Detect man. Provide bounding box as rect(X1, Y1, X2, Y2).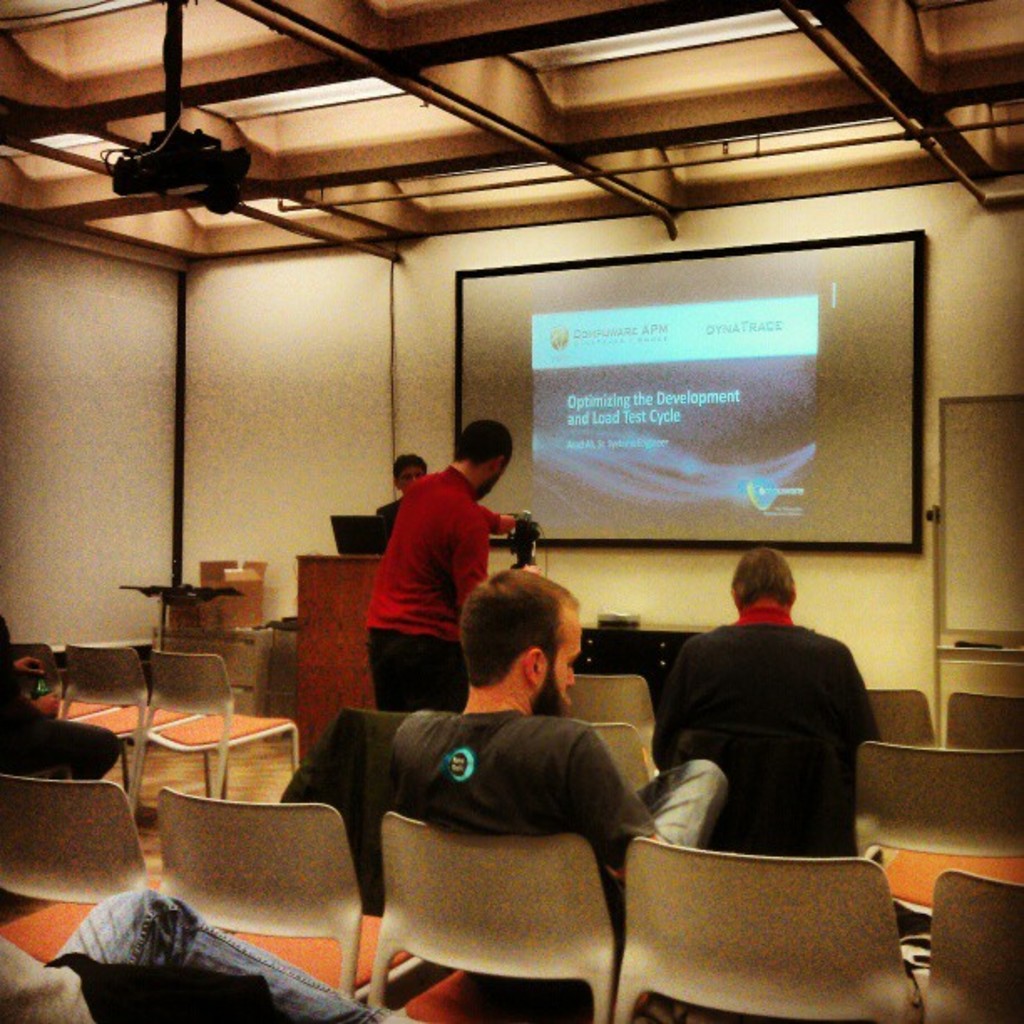
rect(0, 887, 390, 1022).
